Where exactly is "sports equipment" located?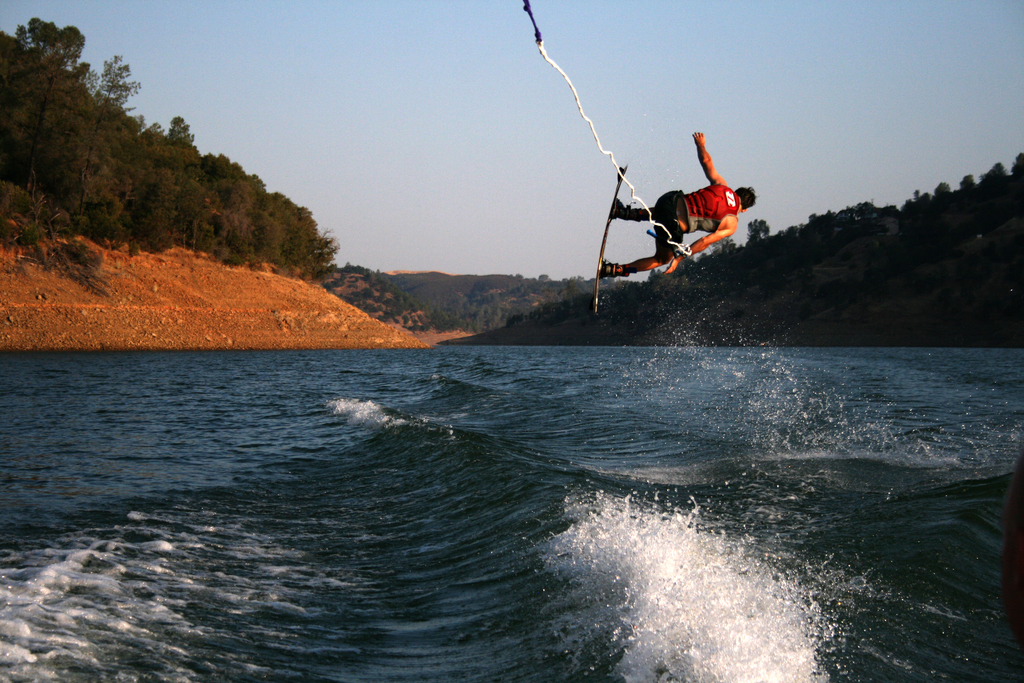
Its bounding box is [668, 259, 684, 277].
